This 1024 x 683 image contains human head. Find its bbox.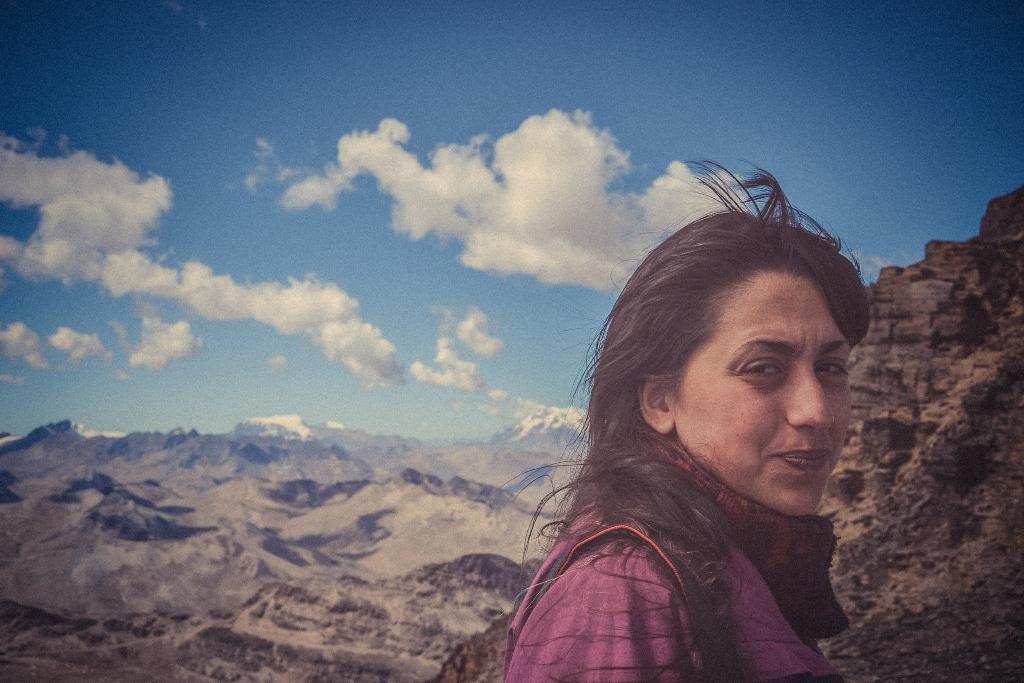
(x1=639, y1=186, x2=868, y2=505).
